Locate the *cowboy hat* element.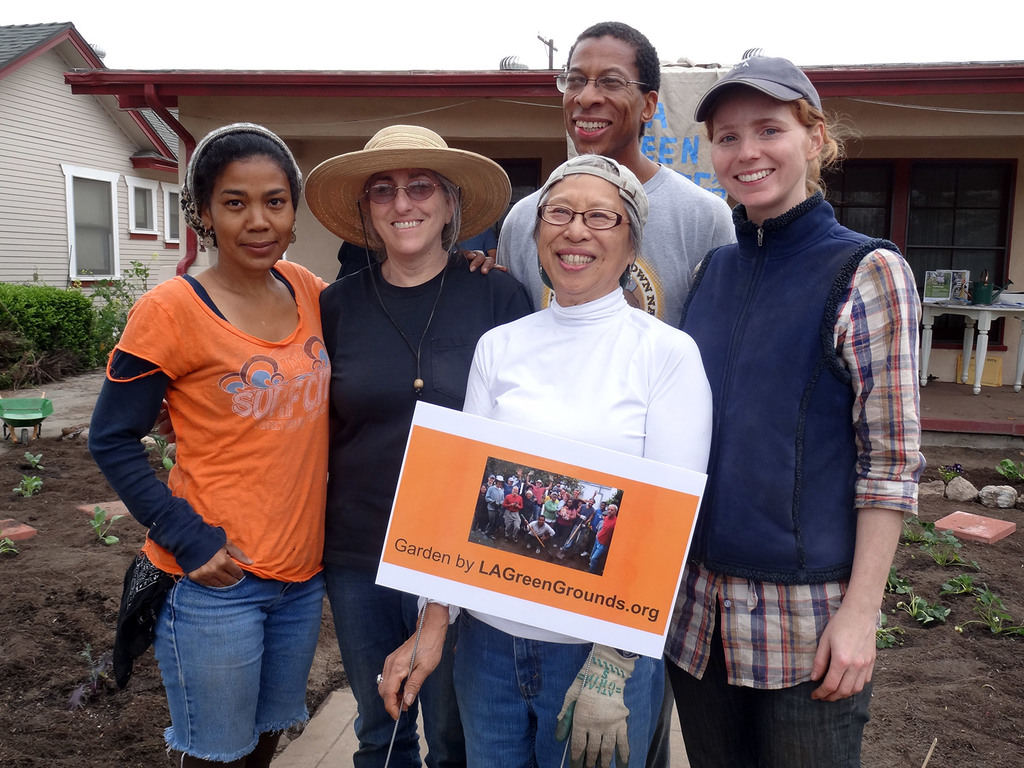
Element bbox: (x1=494, y1=475, x2=502, y2=483).
